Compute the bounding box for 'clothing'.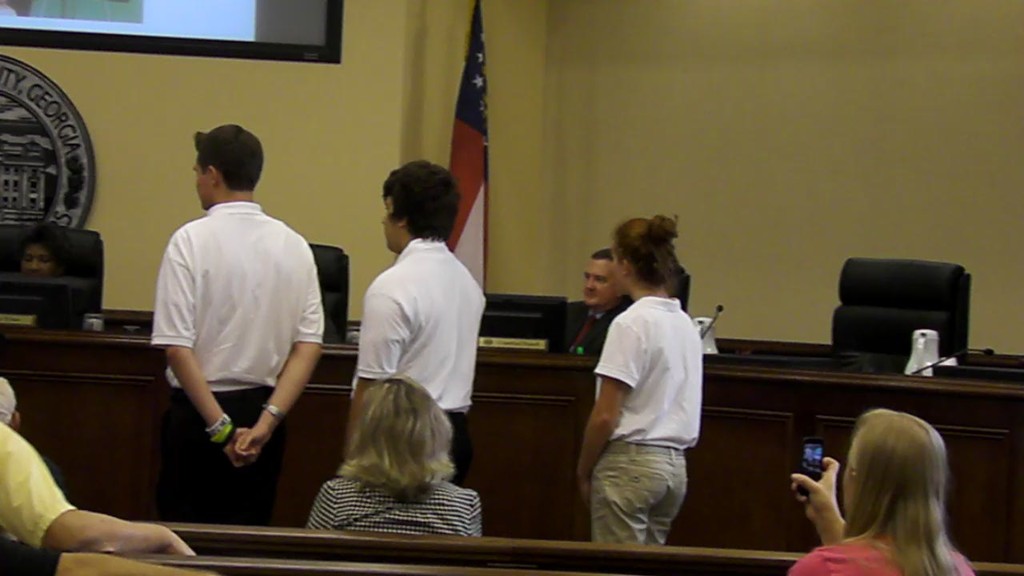
355,231,492,485.
